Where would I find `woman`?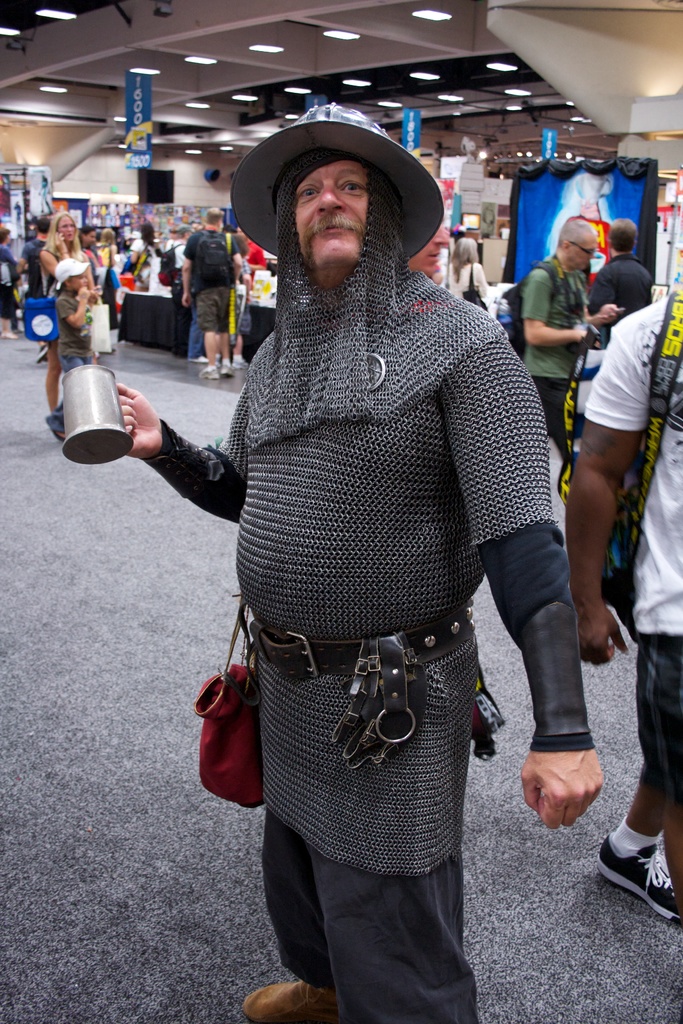
At (left=93, top=232, right=121, bottom=268).
